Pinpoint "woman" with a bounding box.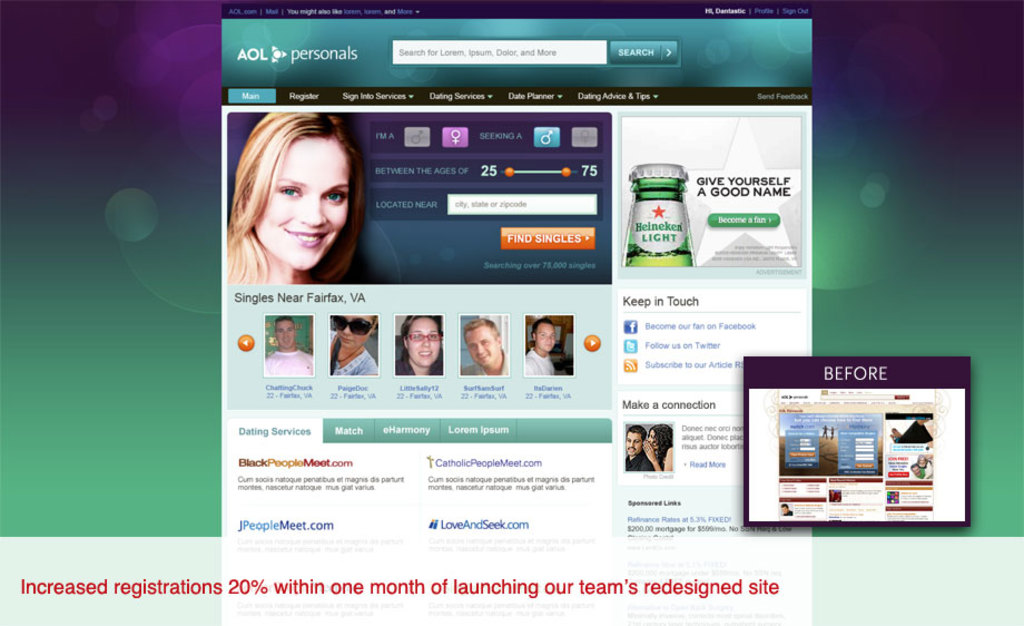
196:105:397:306.
